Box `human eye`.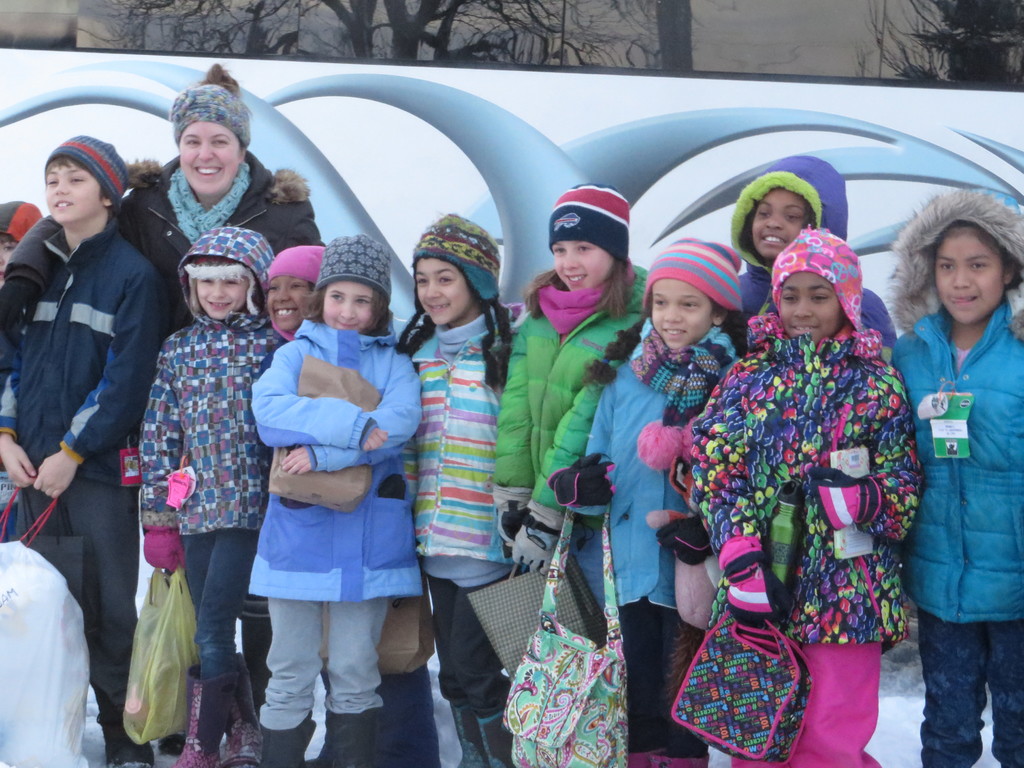
detection(680, 300, 698, 312).
